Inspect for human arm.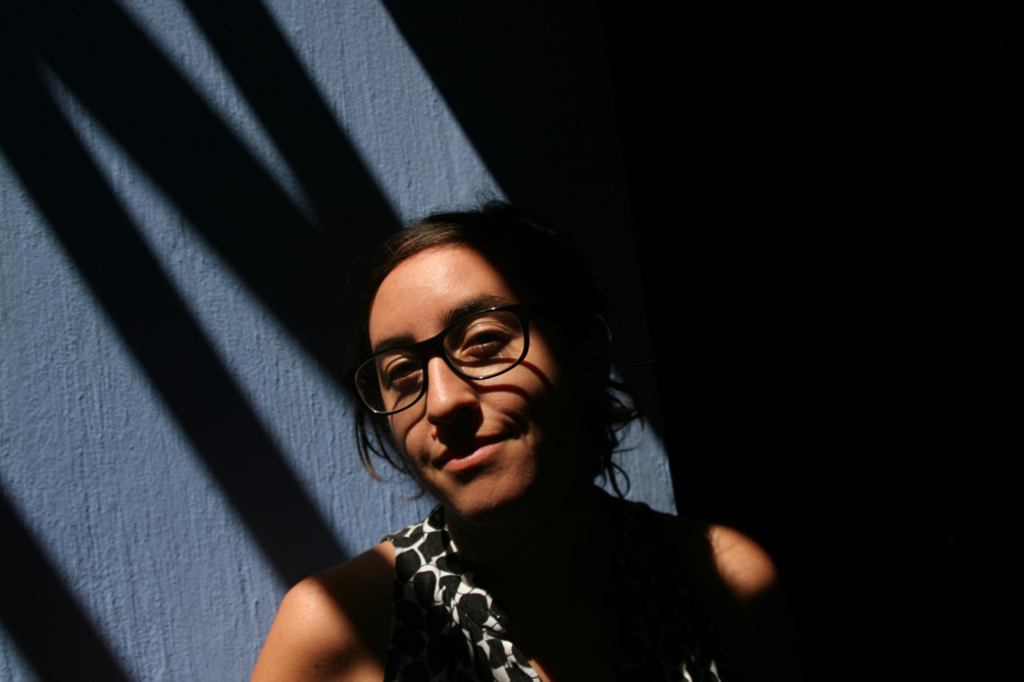
Inspection: region(245, 544, 391, 674).
